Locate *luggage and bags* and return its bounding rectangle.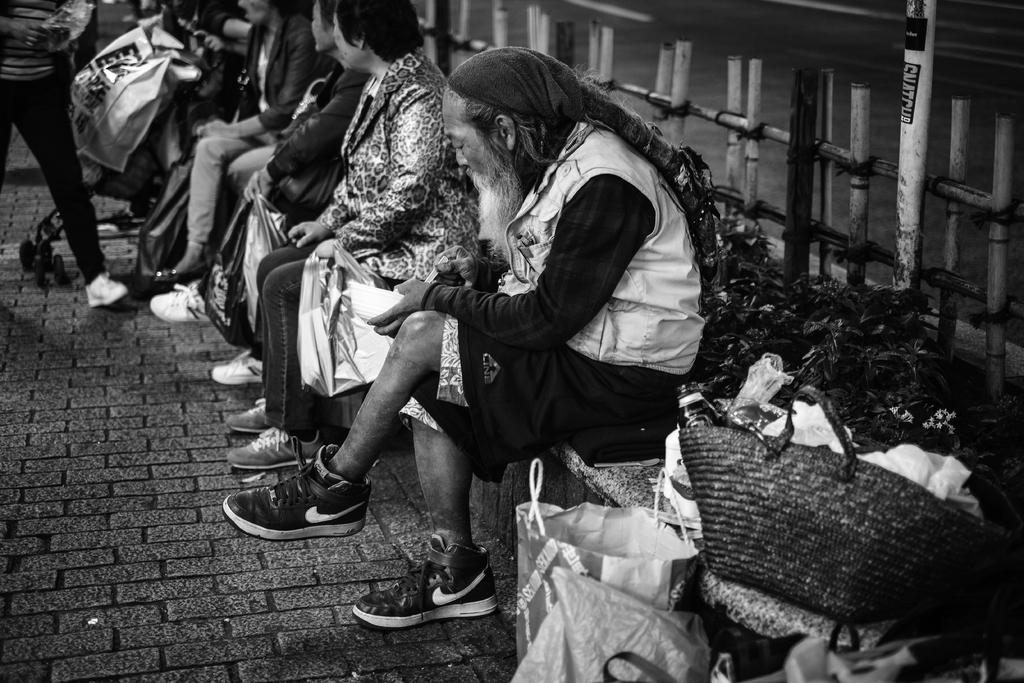
(x1=507, y1=572, x2=708, y2=682).
